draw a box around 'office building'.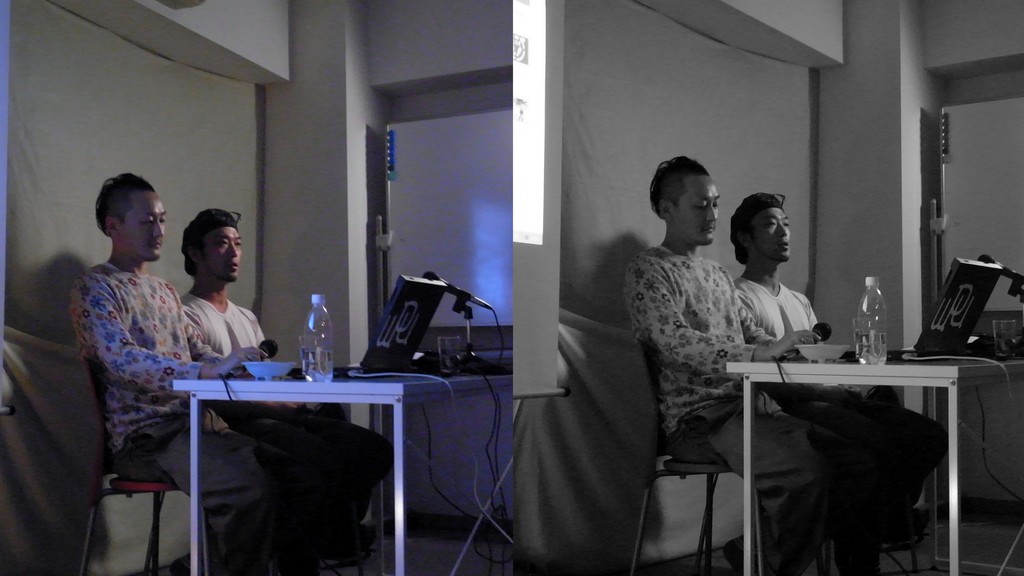
[x1=0, y1=0, x2=511, y2=575].
